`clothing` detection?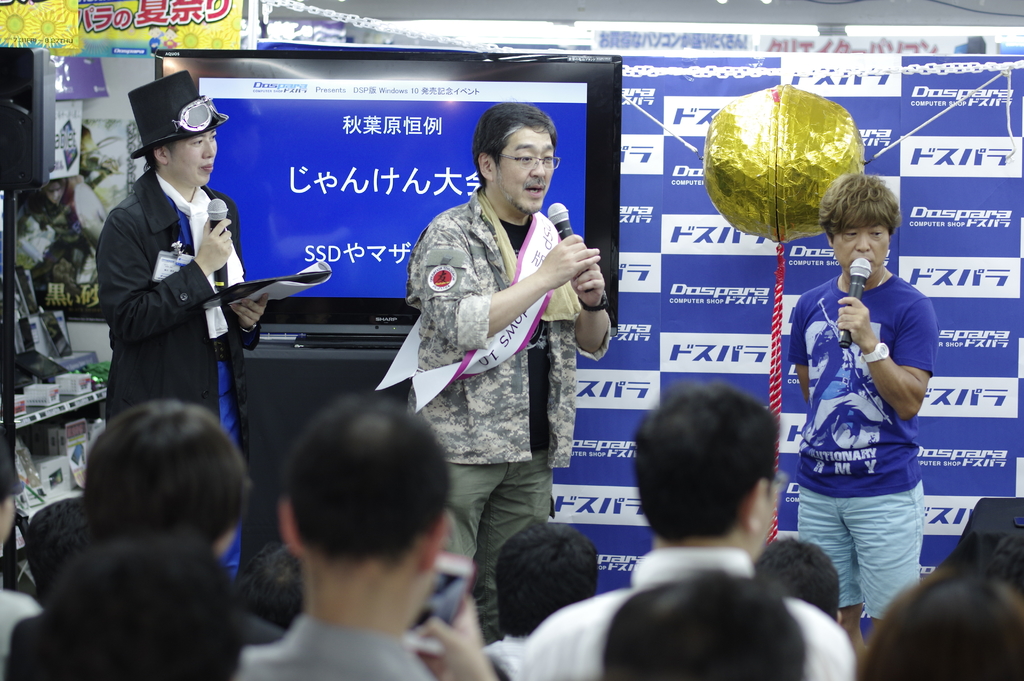
bbox(786, 274, 937, 623)
